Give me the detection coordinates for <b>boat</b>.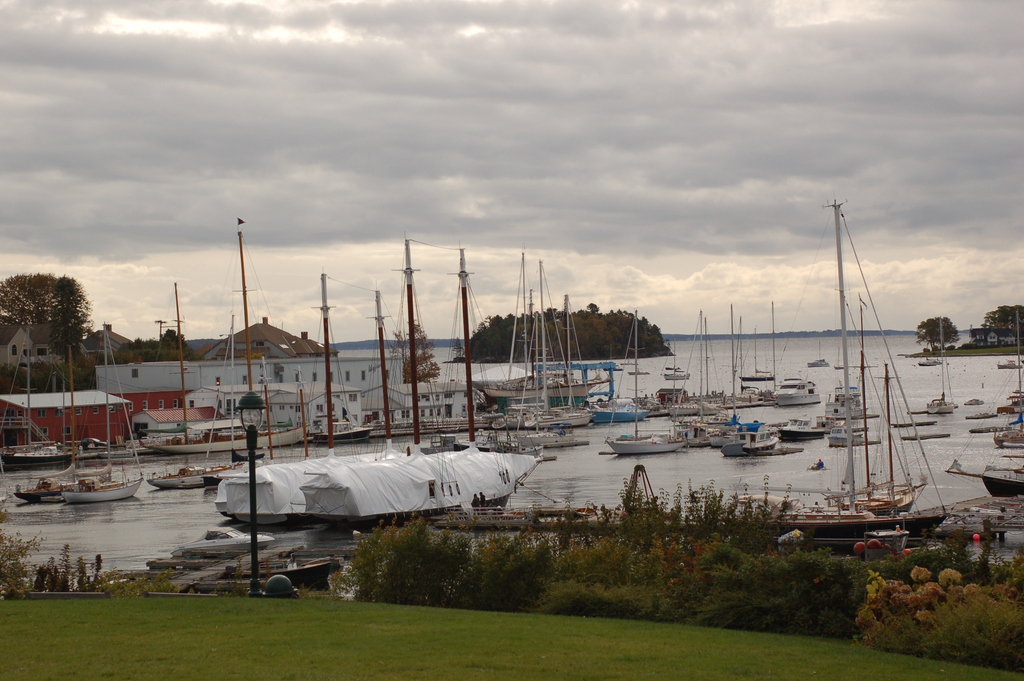
(996, 371, 1023, 416).
